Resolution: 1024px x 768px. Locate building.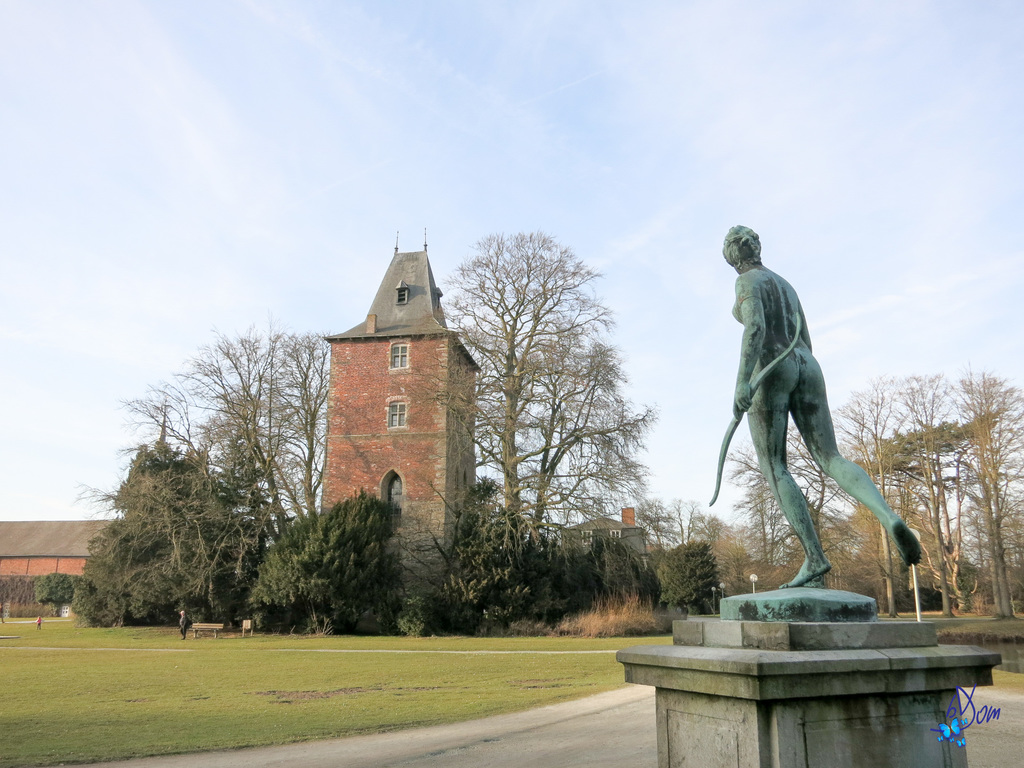
557,503,652,575.
